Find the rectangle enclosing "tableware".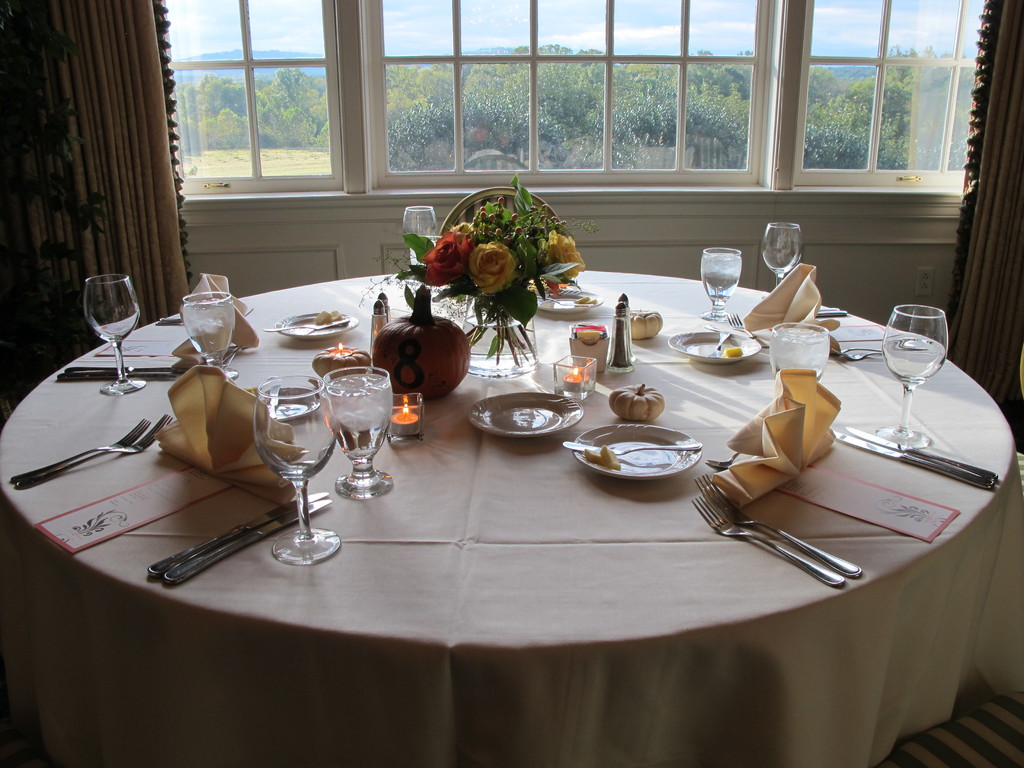
pyautogui.locateOnScreen(536, 289, 607, 314).
